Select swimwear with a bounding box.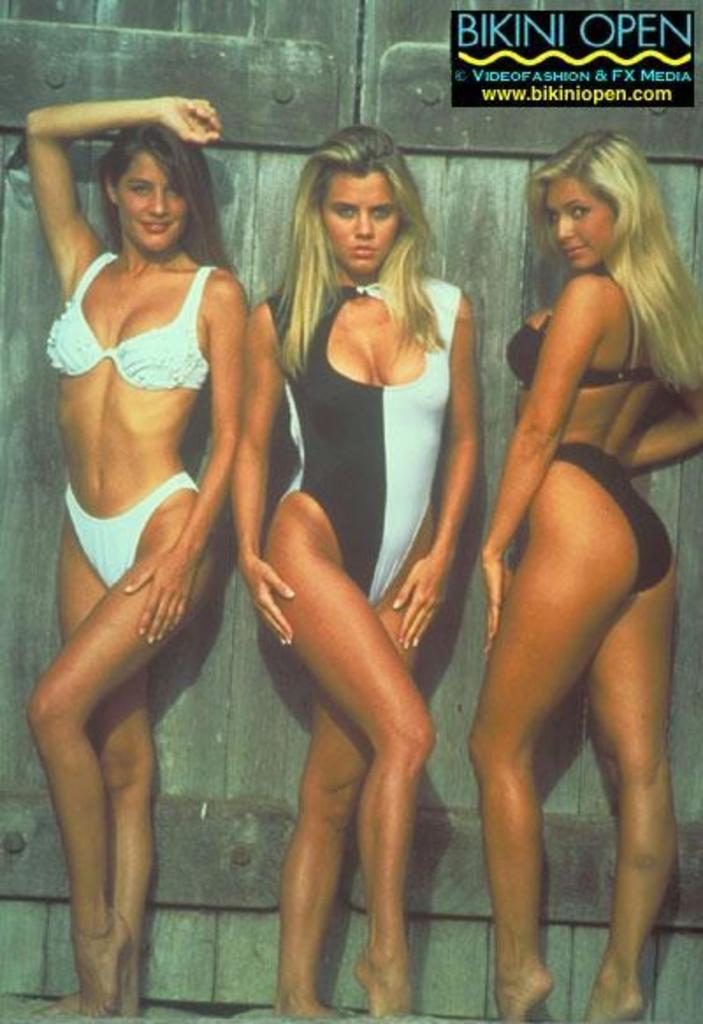
bbox=(32, 237, 211, 390).
